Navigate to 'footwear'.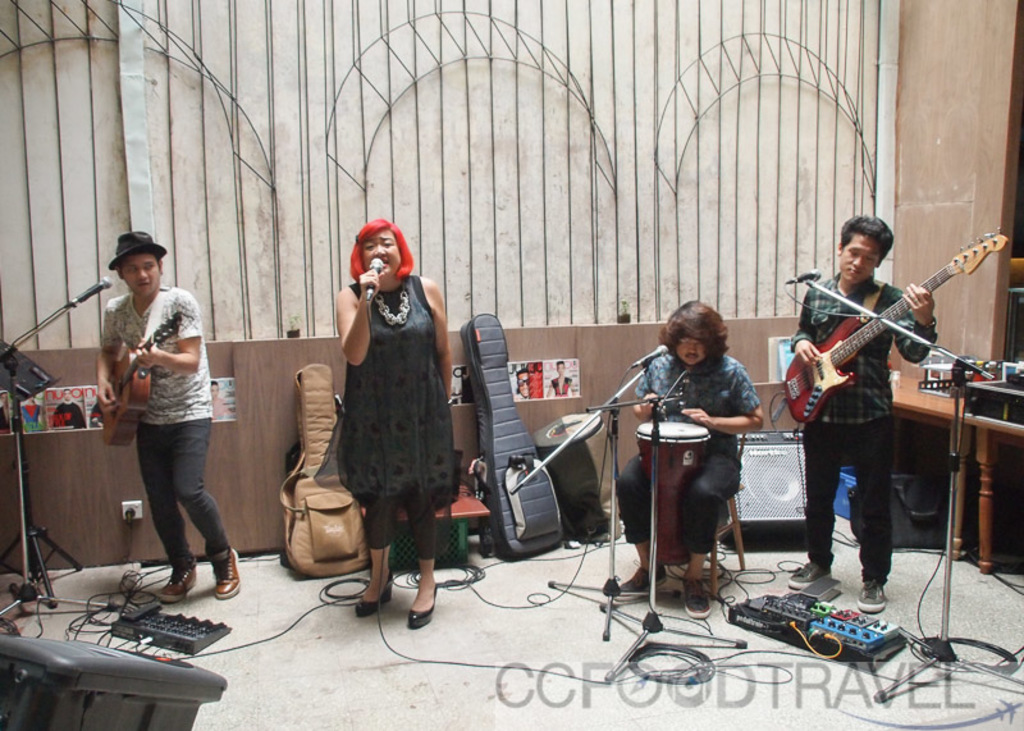
Navigation target: bbox=[155, 558, 196, 602].
